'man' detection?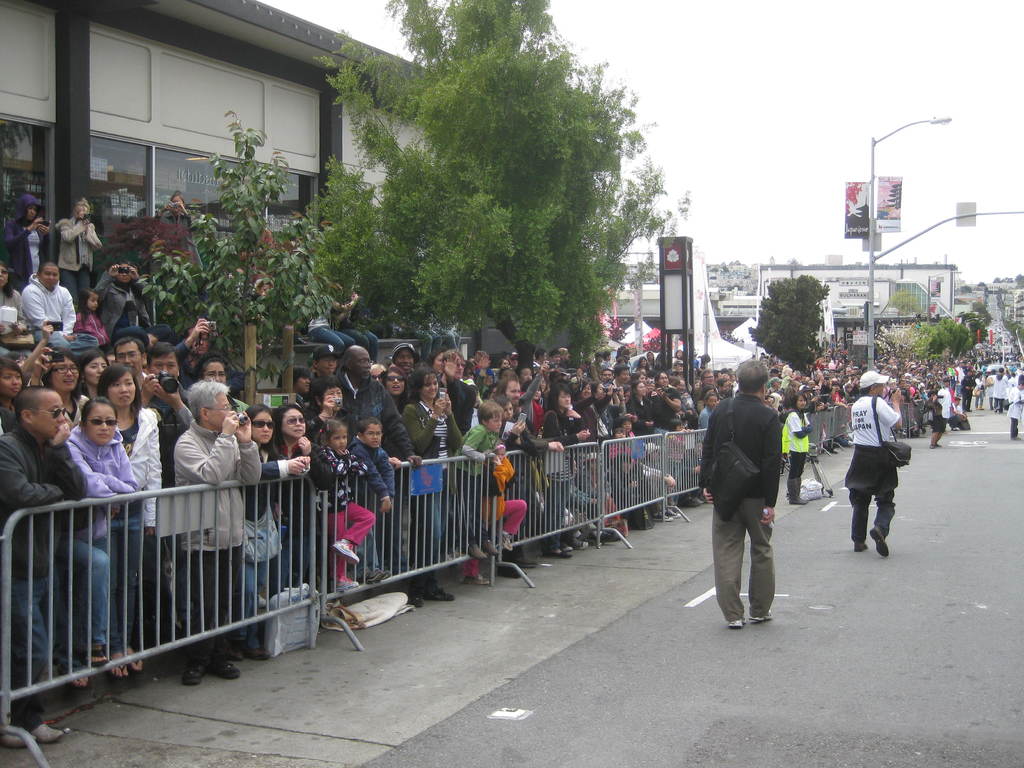
box(308, 344, 342, 399)
